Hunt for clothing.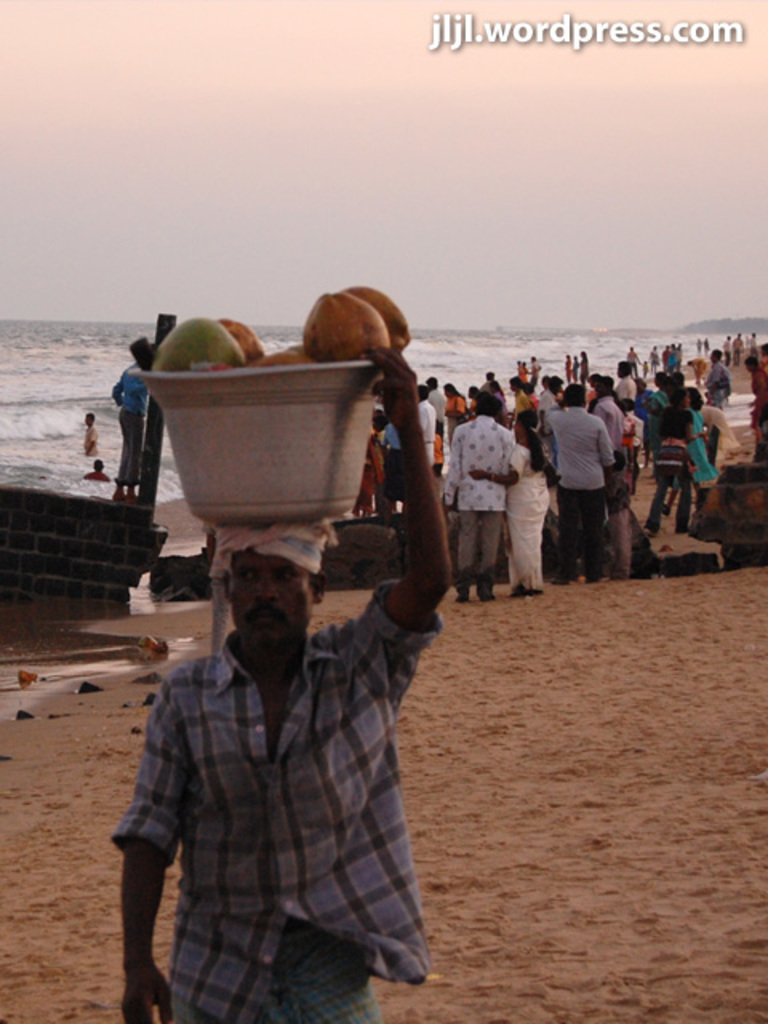
Hunted down at box(106, 350, 131, 507).
